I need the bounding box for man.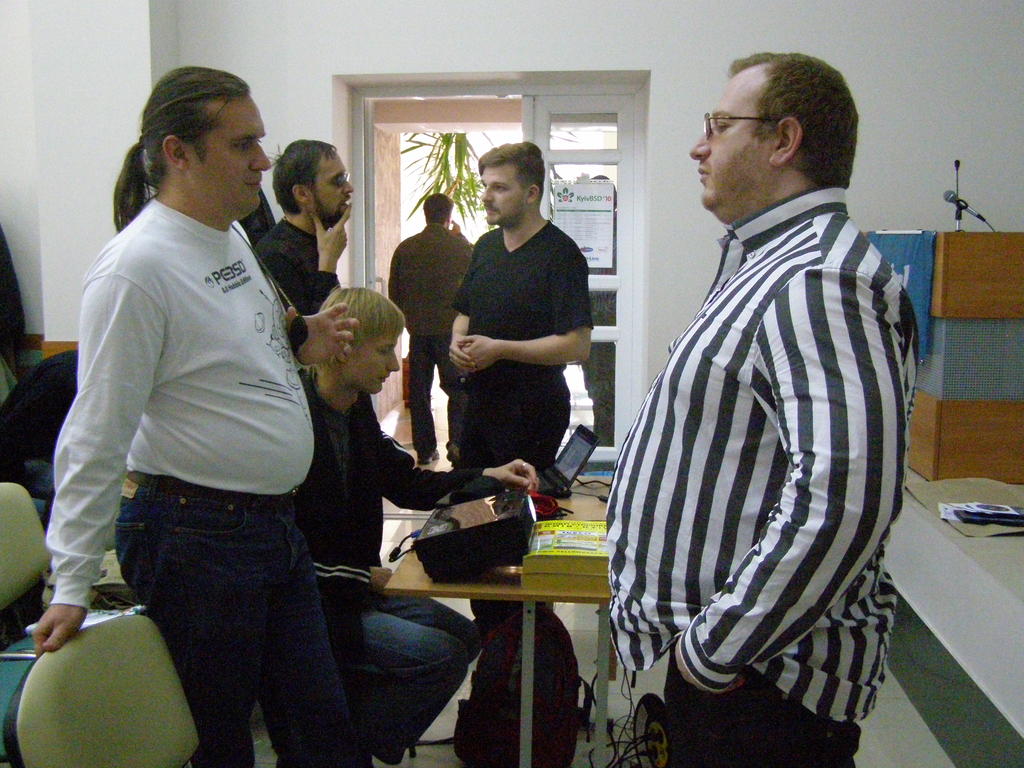
Here it is: {"x1": 47, "y1": 71, "x2": 339, "y2": 764}.
